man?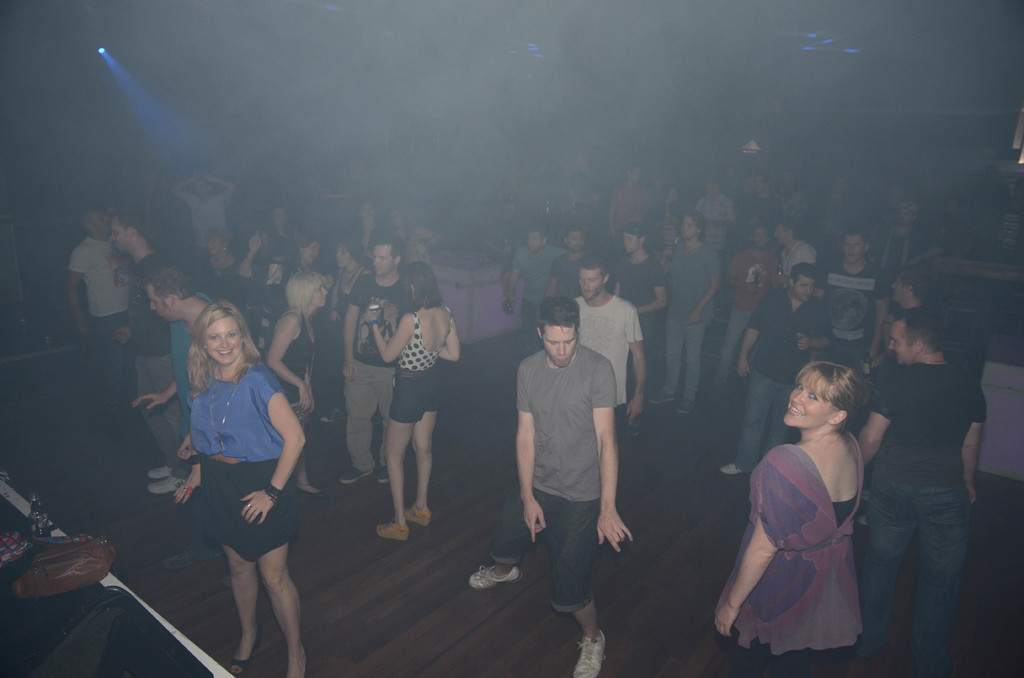
694,172,735,252
